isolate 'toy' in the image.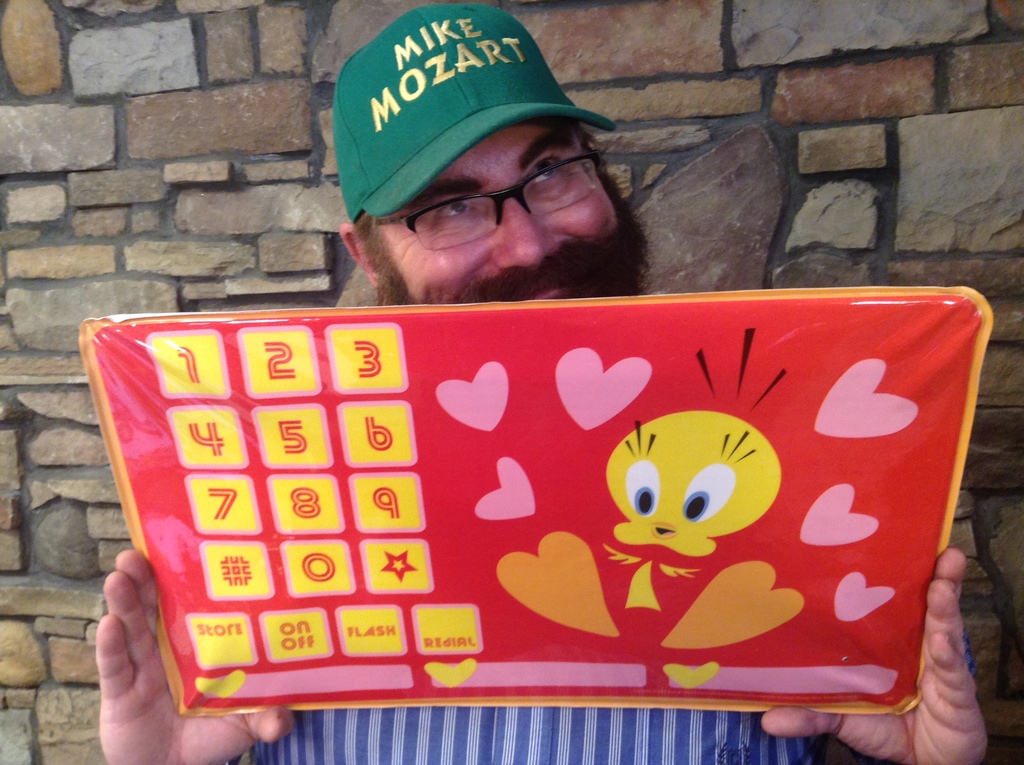
Isolated region: 602, 407, 796, 599.
